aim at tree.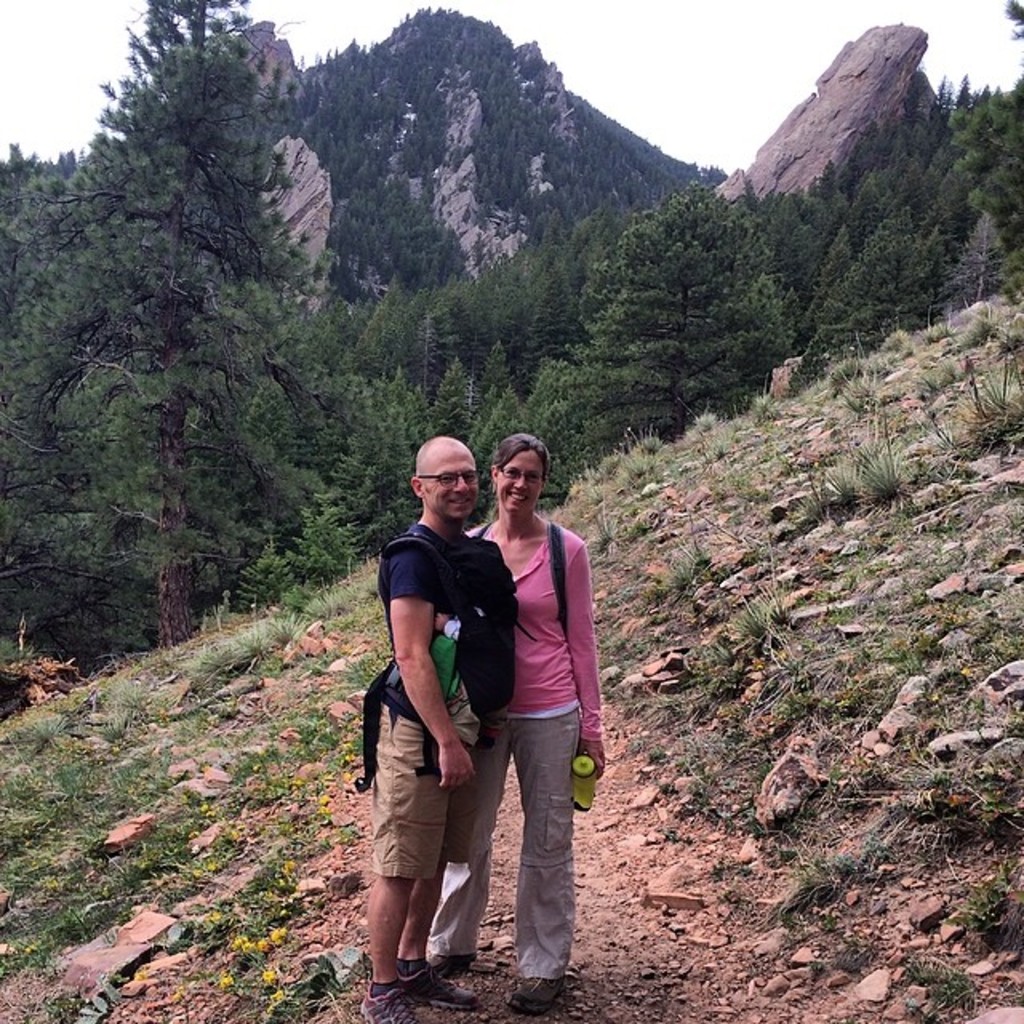
Aimed at 21 21 365 675.
